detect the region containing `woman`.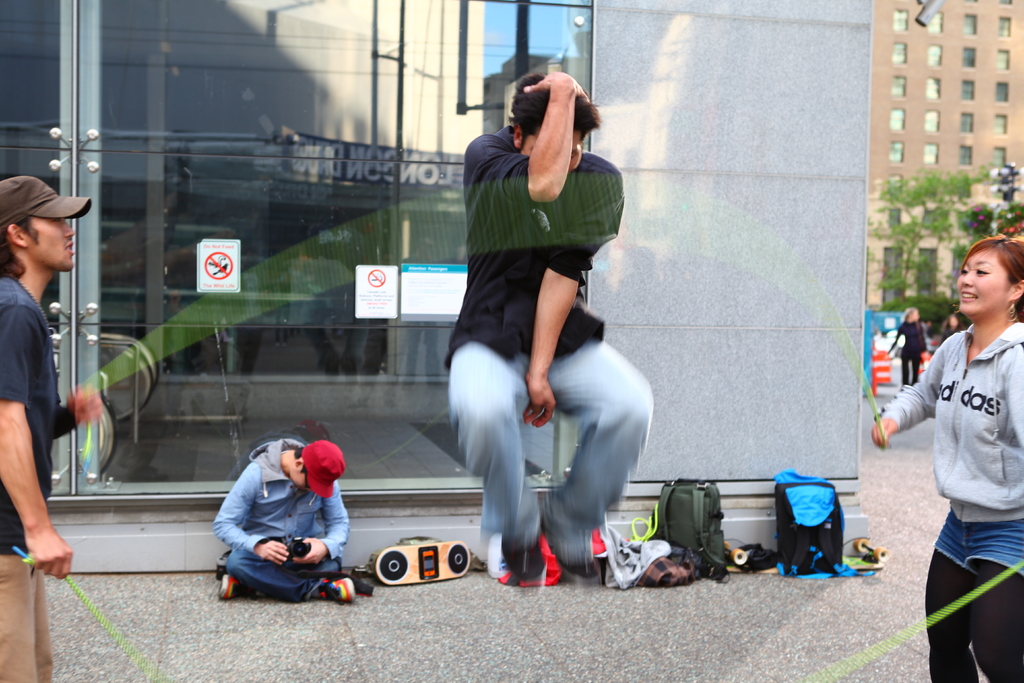
881 235 1023 682.
